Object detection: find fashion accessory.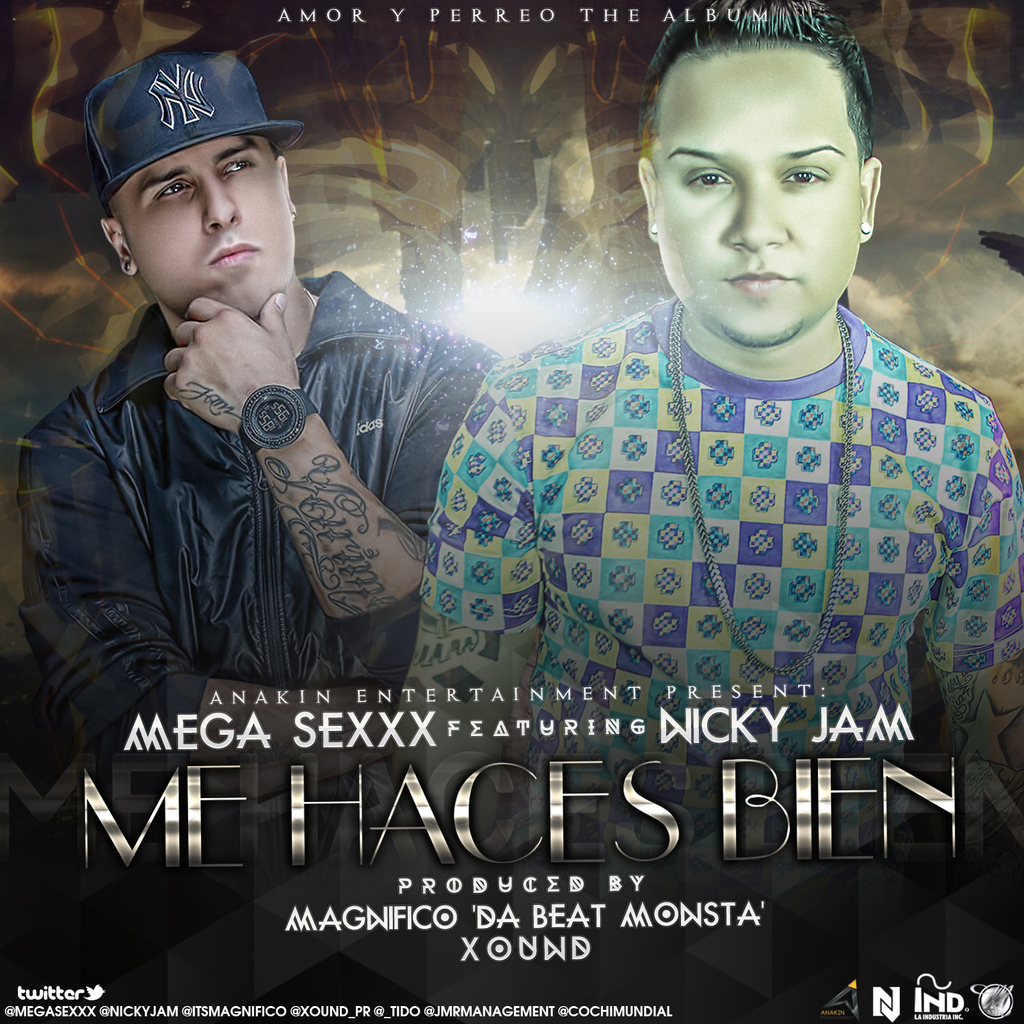
(x1=648, y1=221, x2=660, y2=230).
